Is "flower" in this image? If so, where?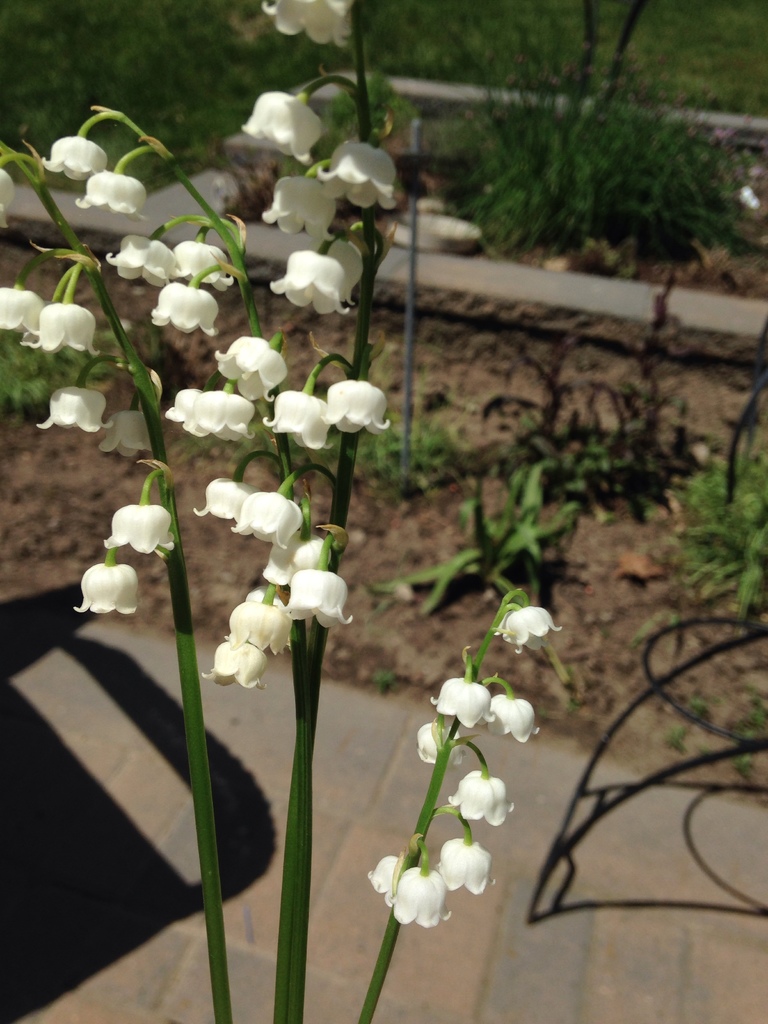
Yes, at [492, 604, 564, 655].
